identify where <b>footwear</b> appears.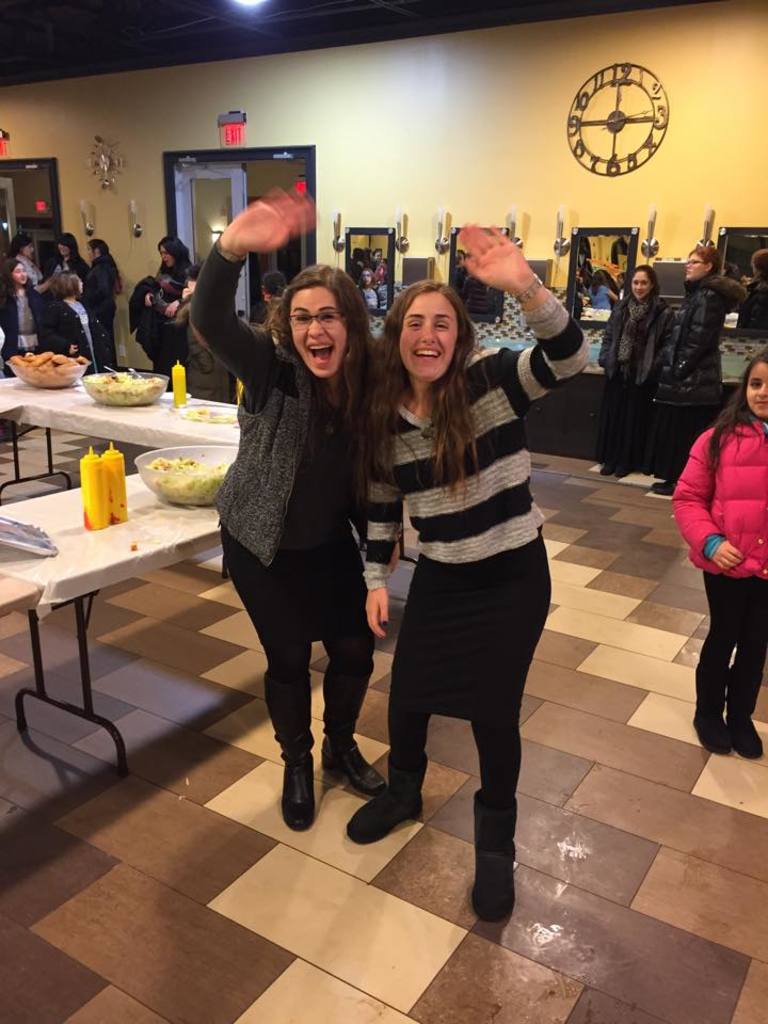
Appears at bbox=[652, 480, 676, 498].
